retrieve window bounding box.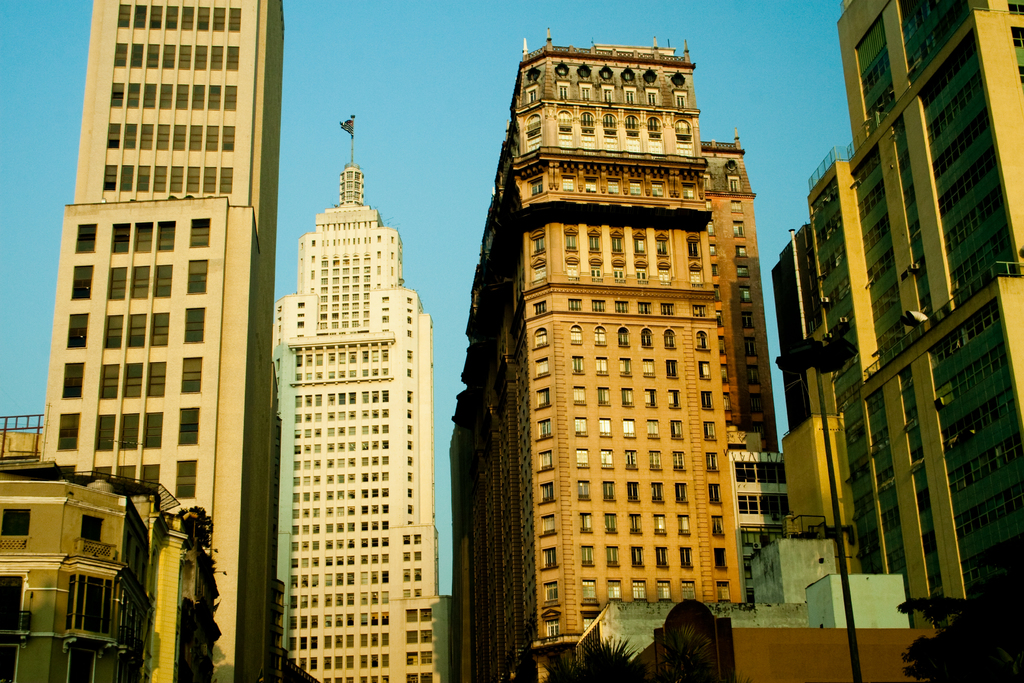
Bounding box: detection(68, 312, 86, 352).
